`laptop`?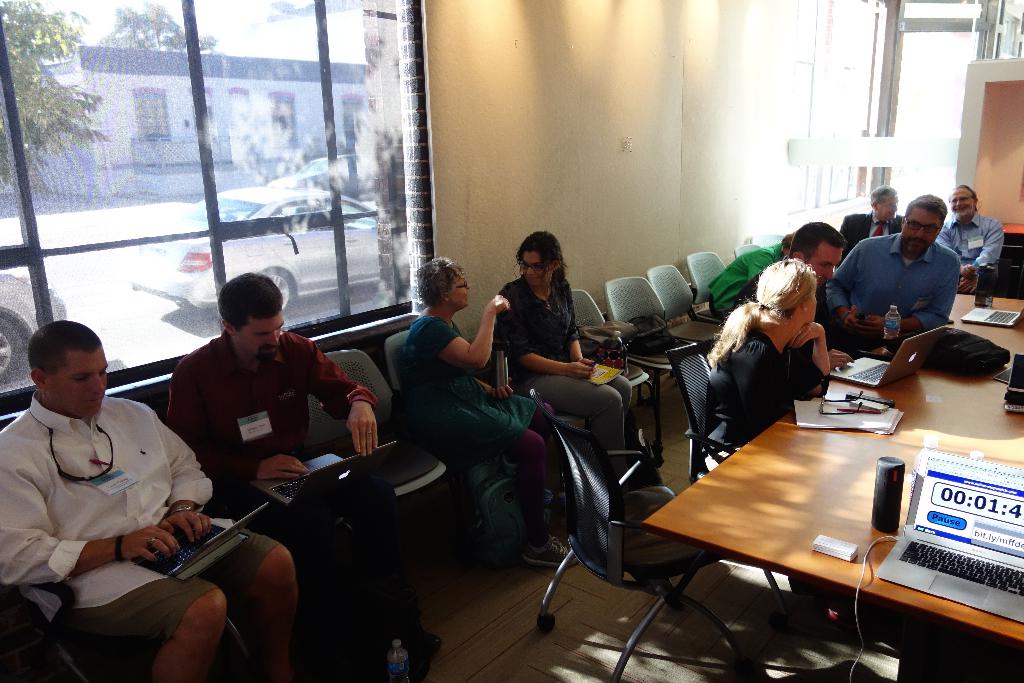
963:310:1023:324
